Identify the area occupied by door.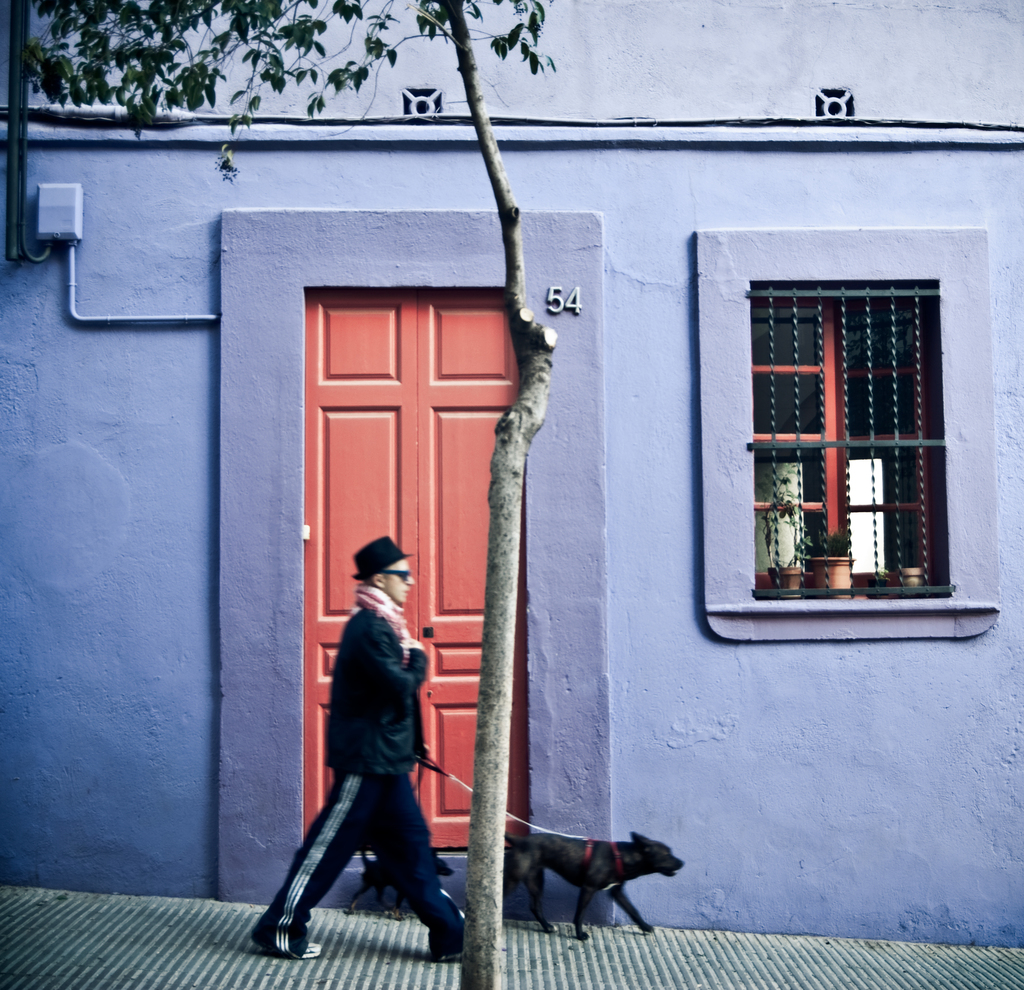
Area: {"x1": 270, "y1": 269, "x2": 530, "y2": 825}.
